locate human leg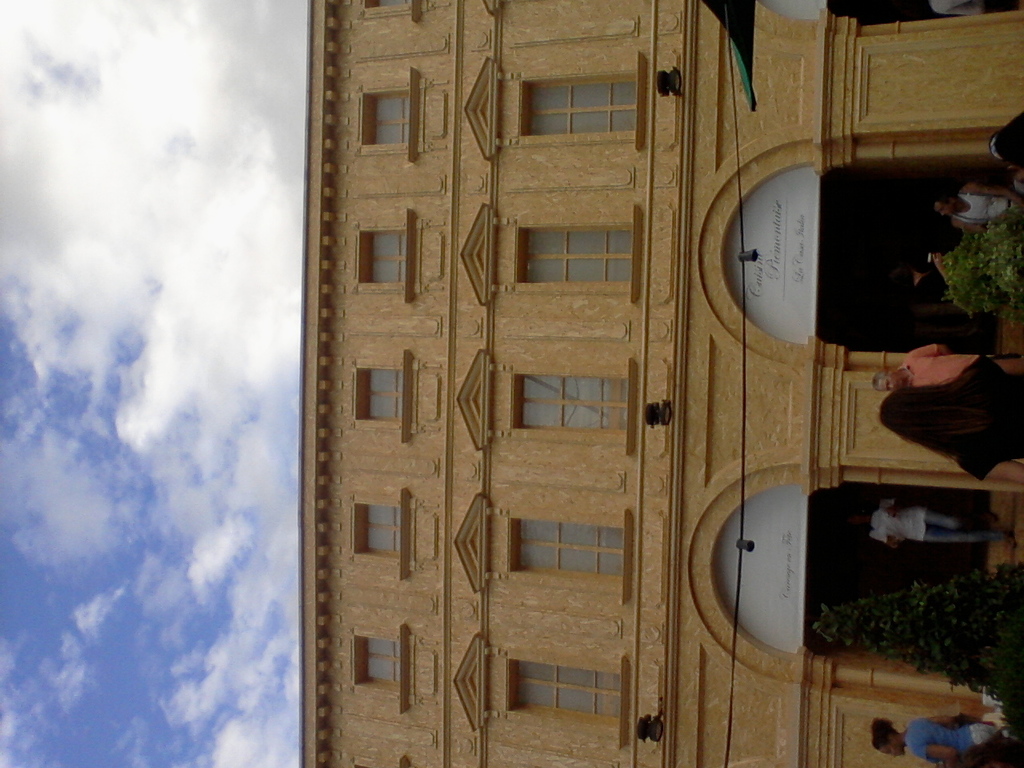
rect(909, 533, 1010, 543)
